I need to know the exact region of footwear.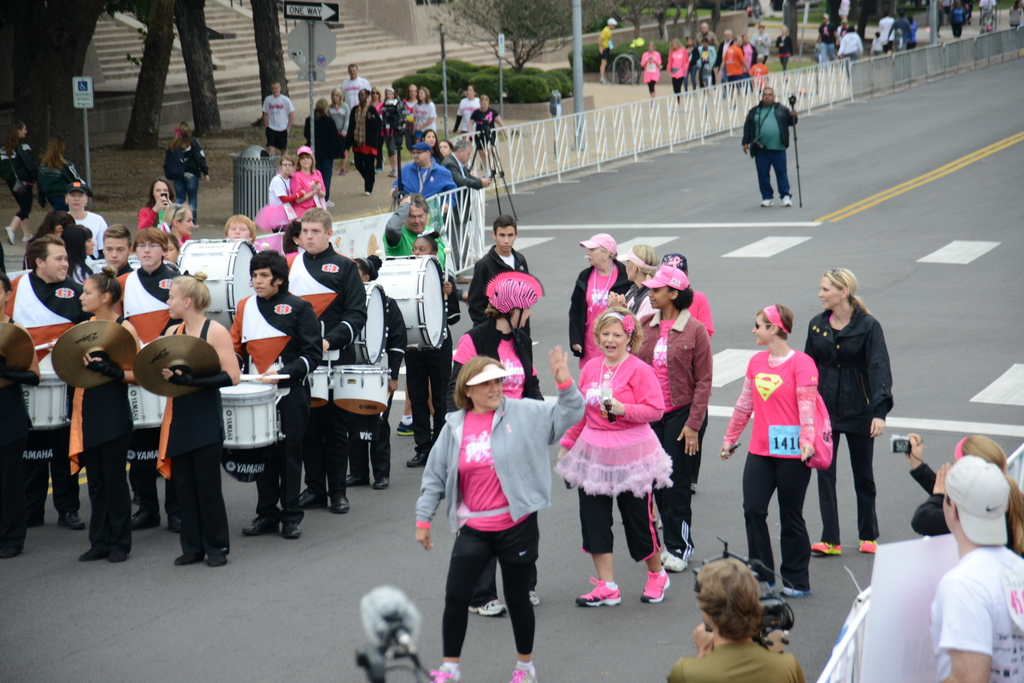
Region: box(428, 661, 460, 682).
